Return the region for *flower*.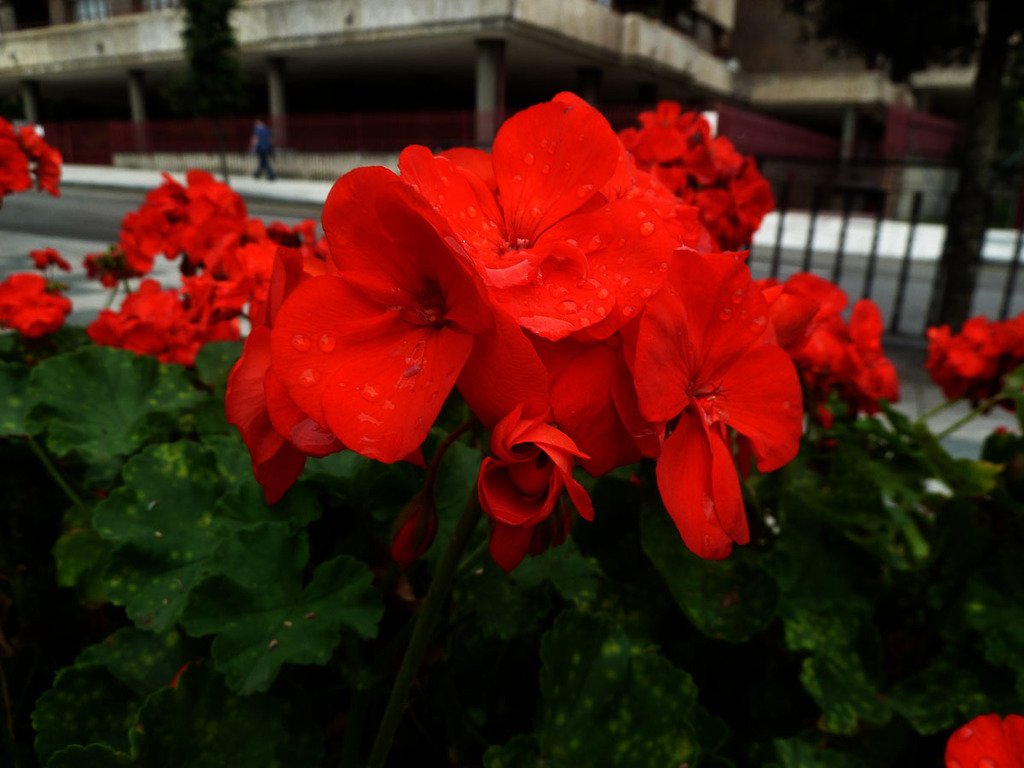
{"x1": 474, "y1": 399, "x2": 597, "y2": 578}.
